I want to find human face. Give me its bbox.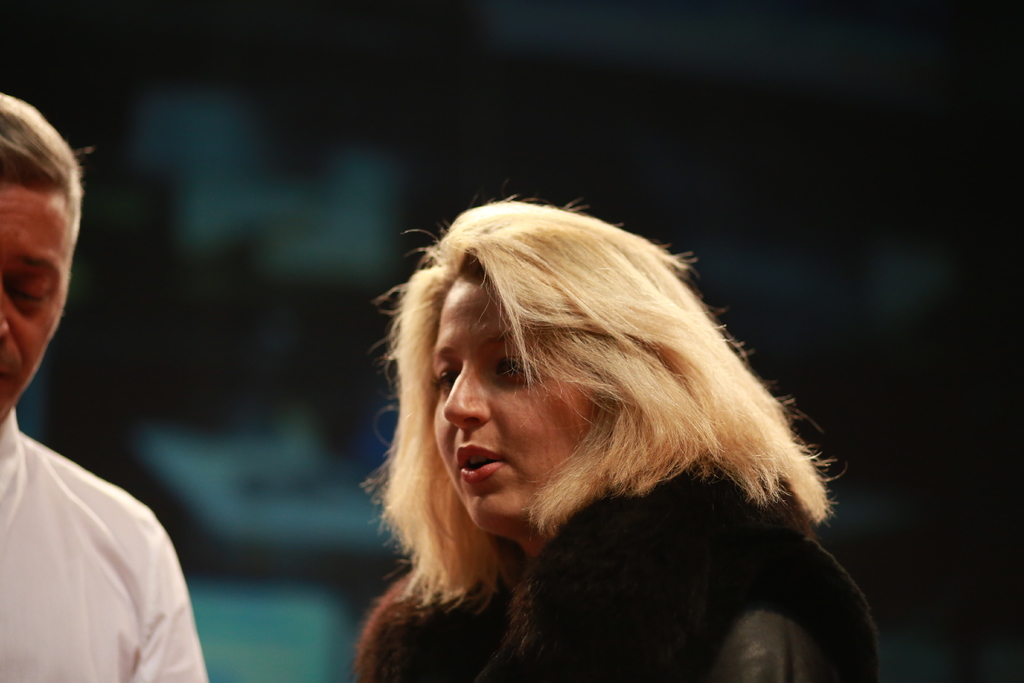
(433, 273, 596, 538).
